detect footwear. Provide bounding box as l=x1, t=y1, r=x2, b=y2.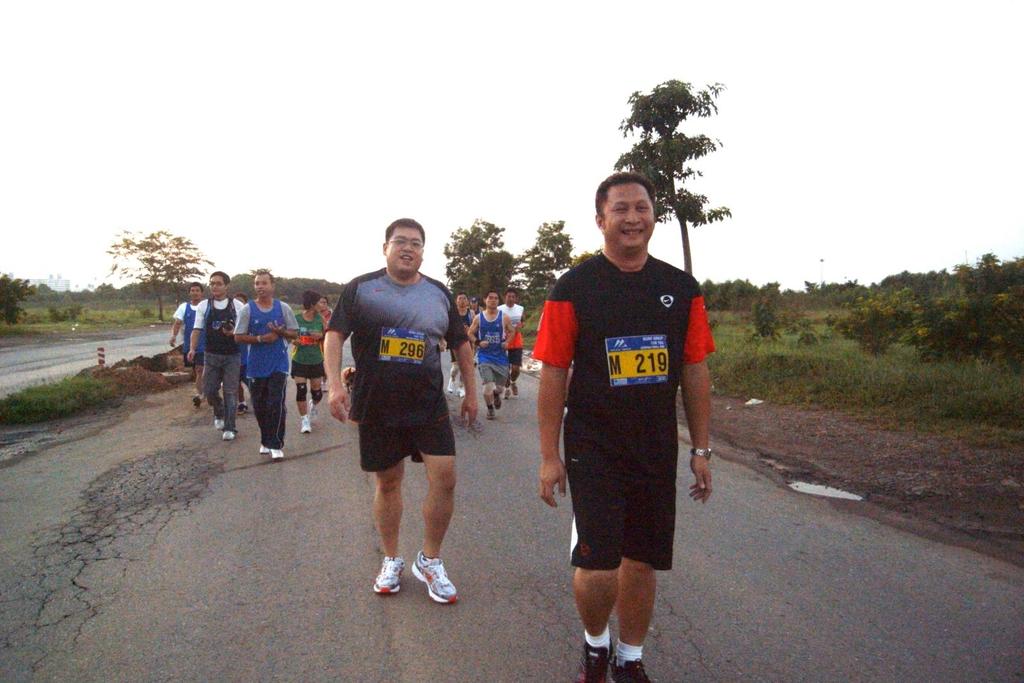
l=371, t=554, r=404, b=596.
